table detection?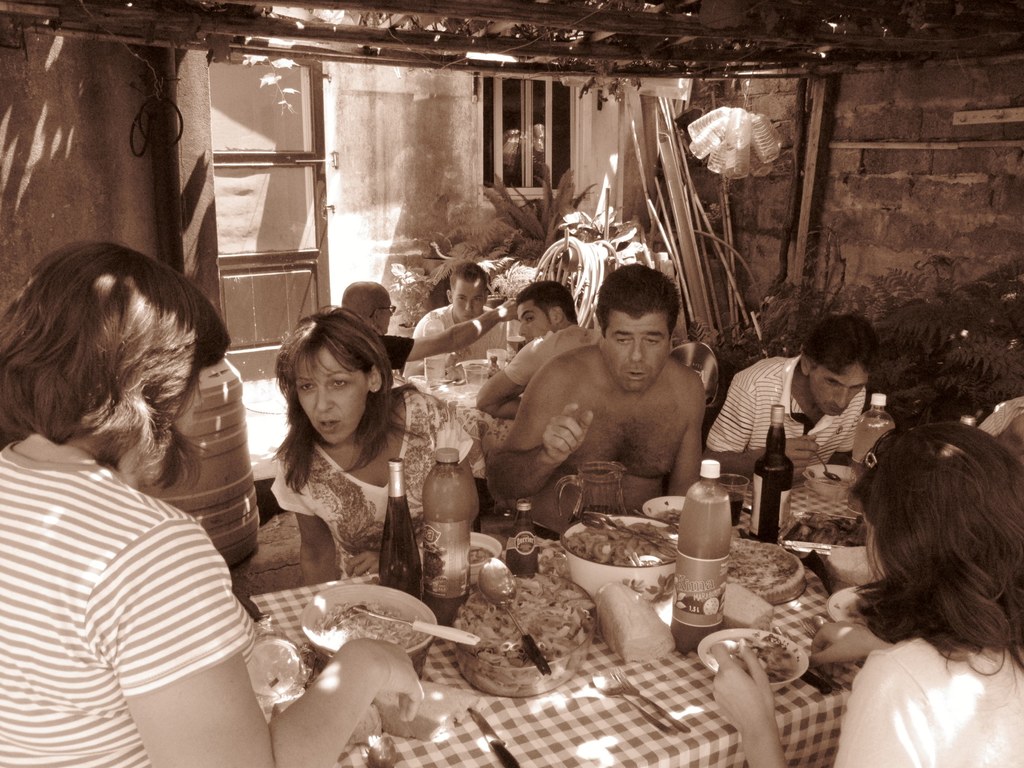
<box>342,473,925,750</box>
